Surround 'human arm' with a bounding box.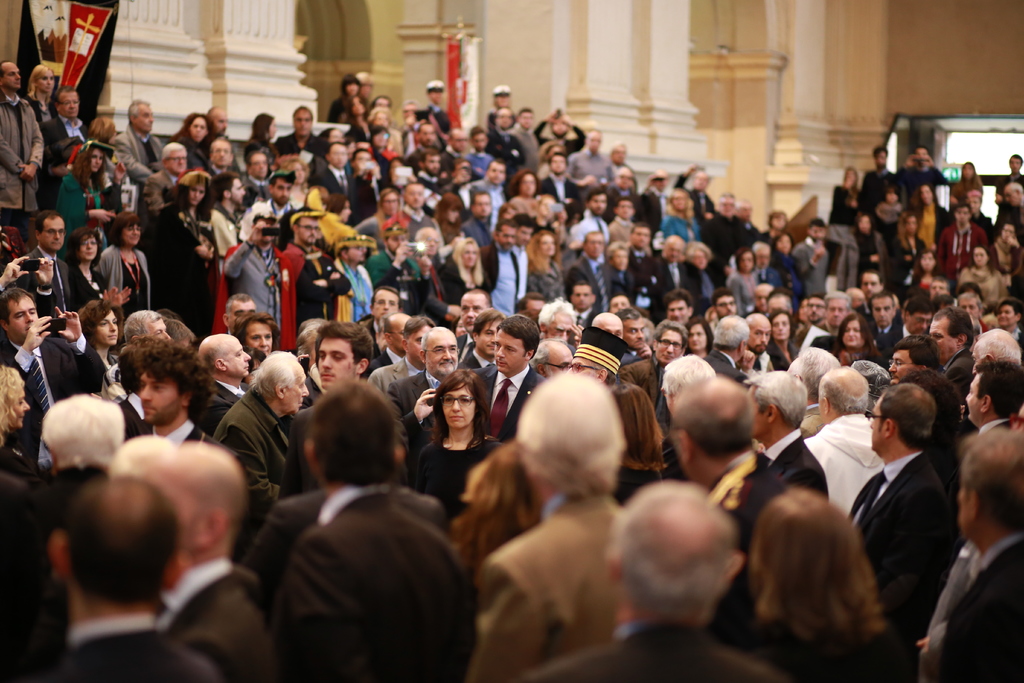
[x1=472, y1=557, x2=548, y2=682].
